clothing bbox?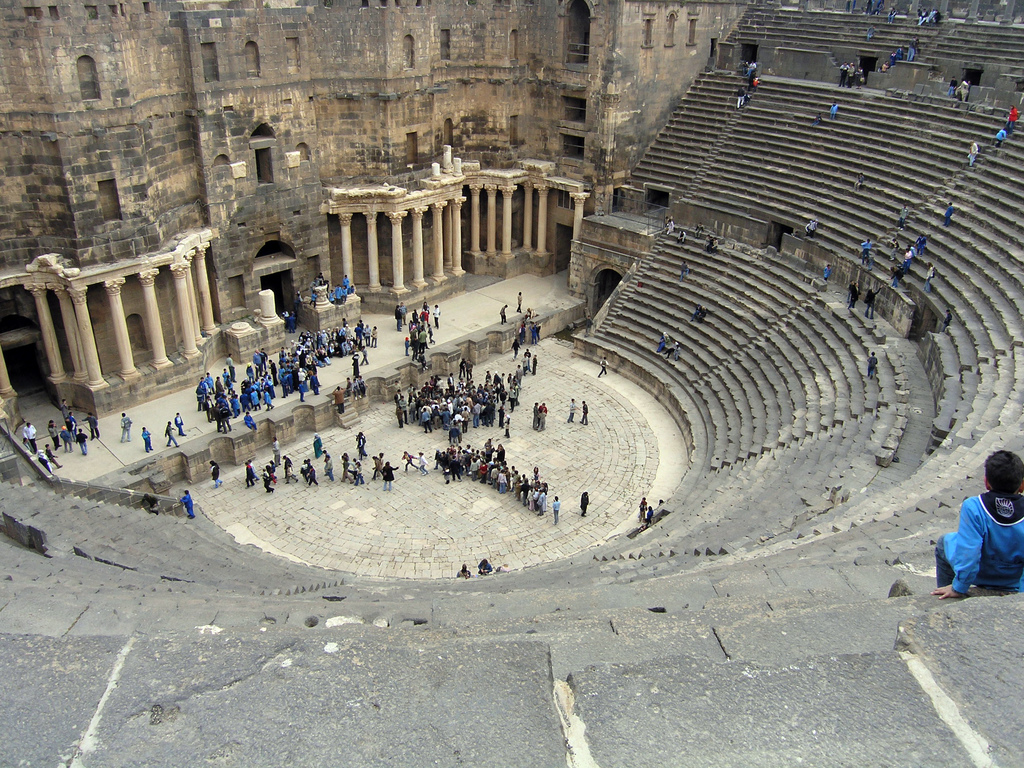
(left=413, top=452, right=429, bottom=477)
